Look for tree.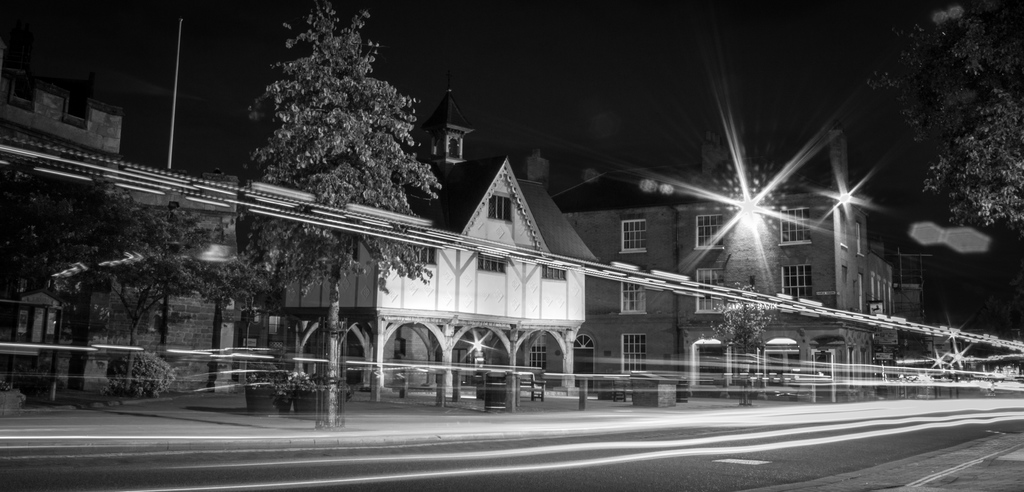
Found: [706,280,783,409].
